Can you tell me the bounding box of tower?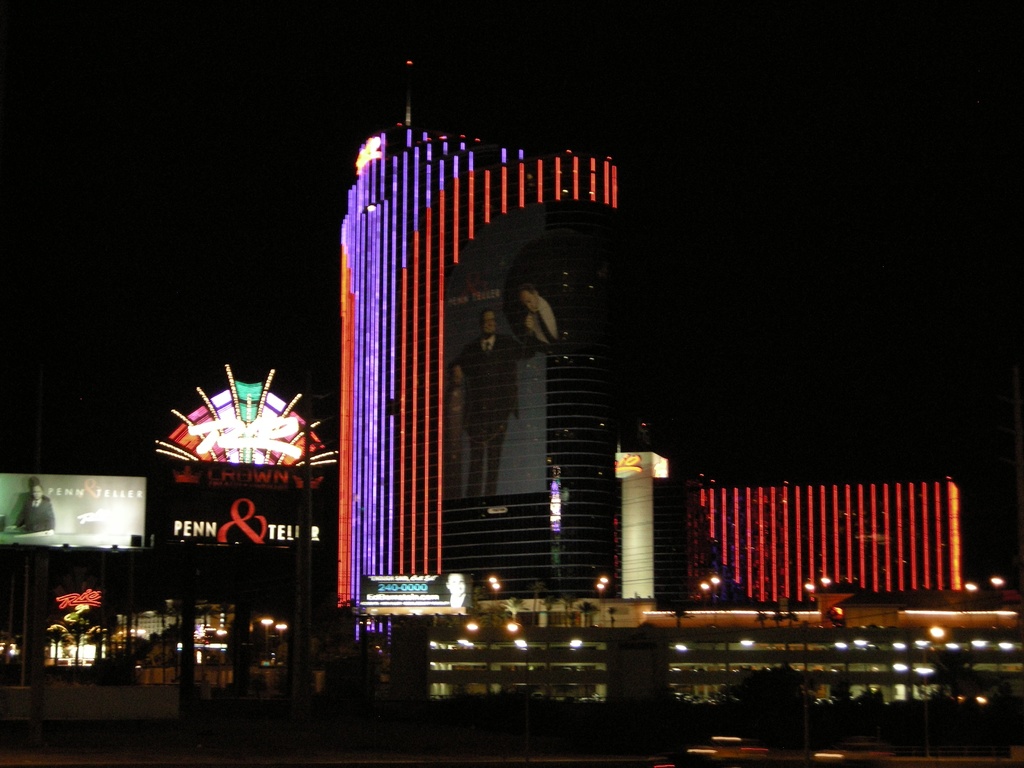
(left=688, top=460, right=966, bottom=604).
